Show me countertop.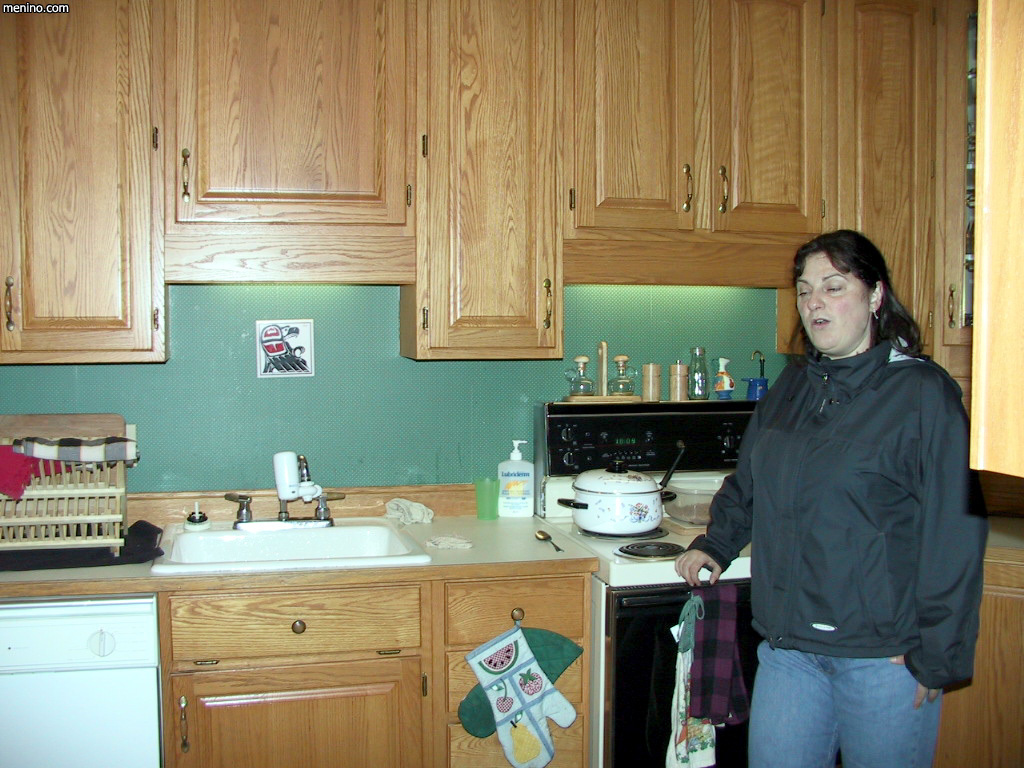
countertop is here: Rect(0, 511, 599, 594).
